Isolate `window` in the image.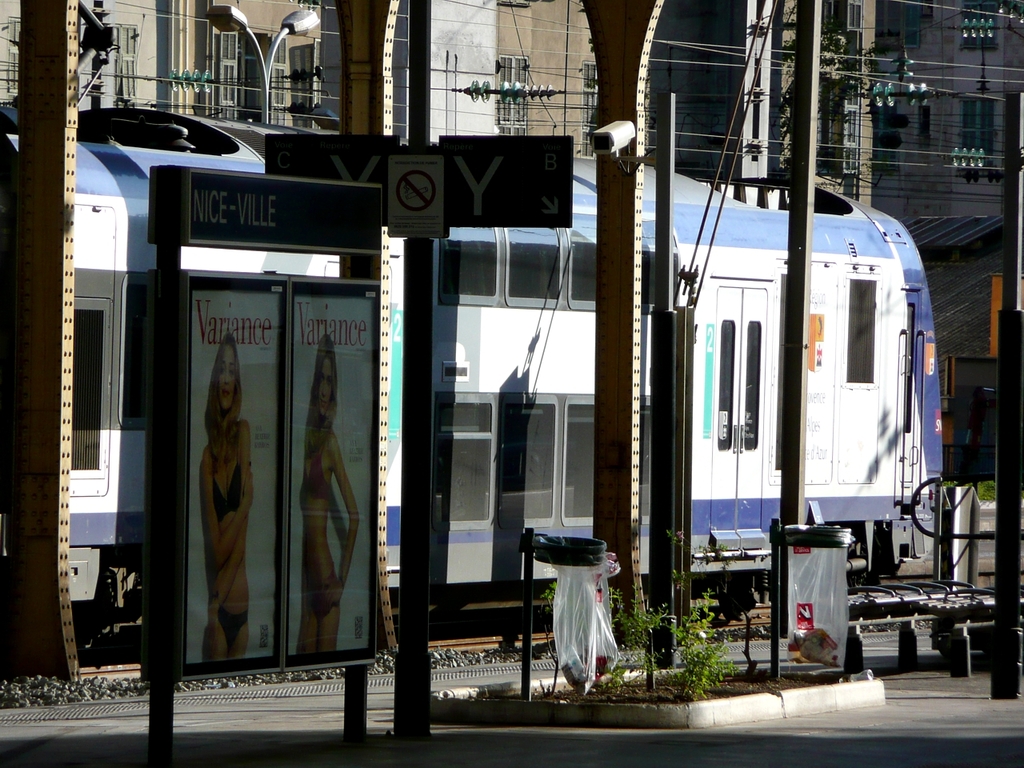
Isolated region: [left=949, top=94, right=998, bottom=174].
